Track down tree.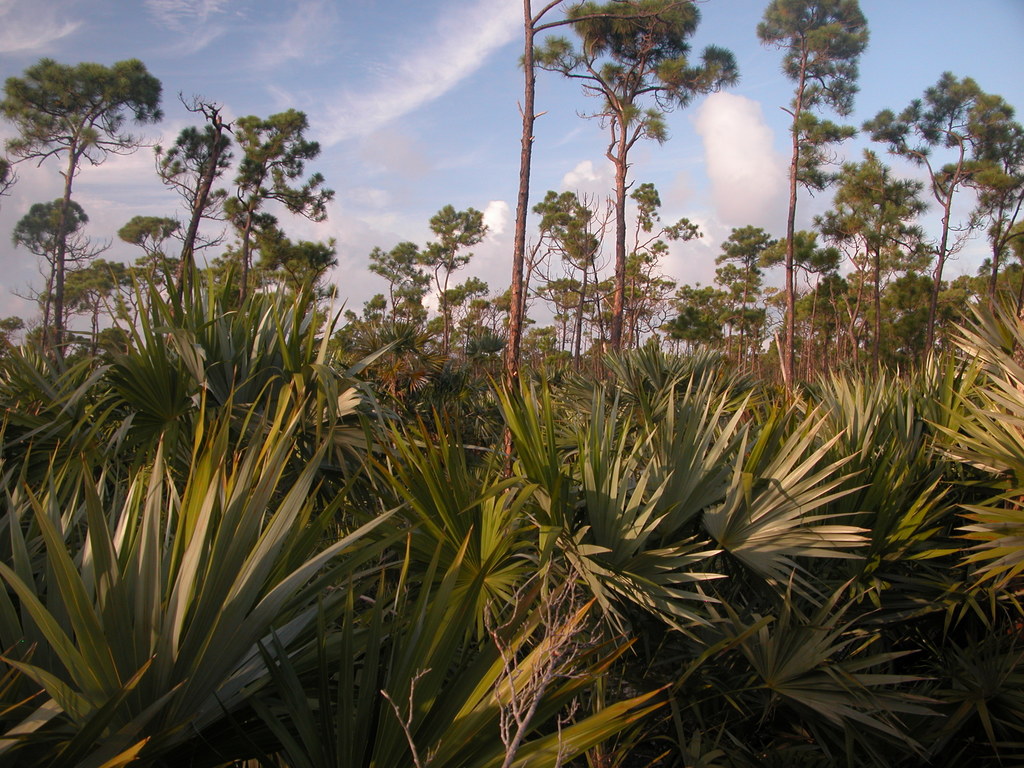
Tracked to 266, 240, 346, 285.
